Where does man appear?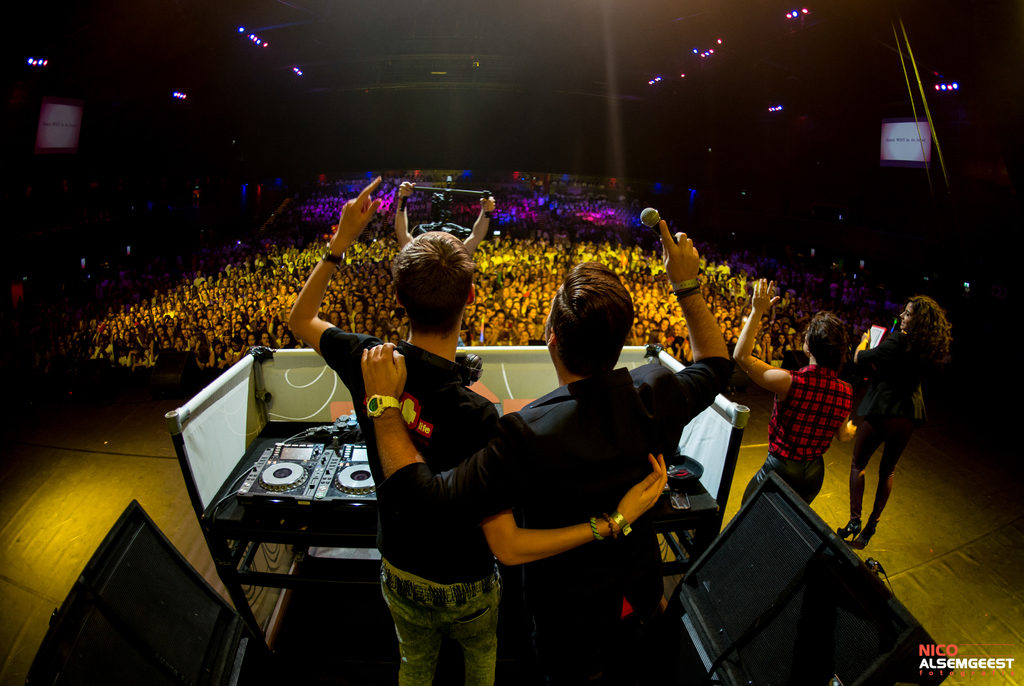
Appears at rect(282, 171, 671, 685).
